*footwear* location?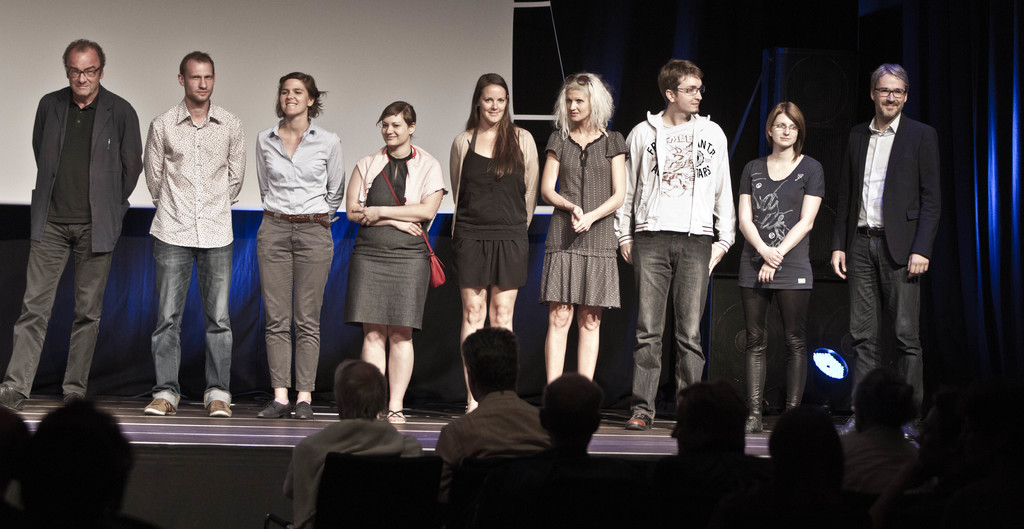
{"left": 144, "top": 396, "right": 175, "bottom": 414}
